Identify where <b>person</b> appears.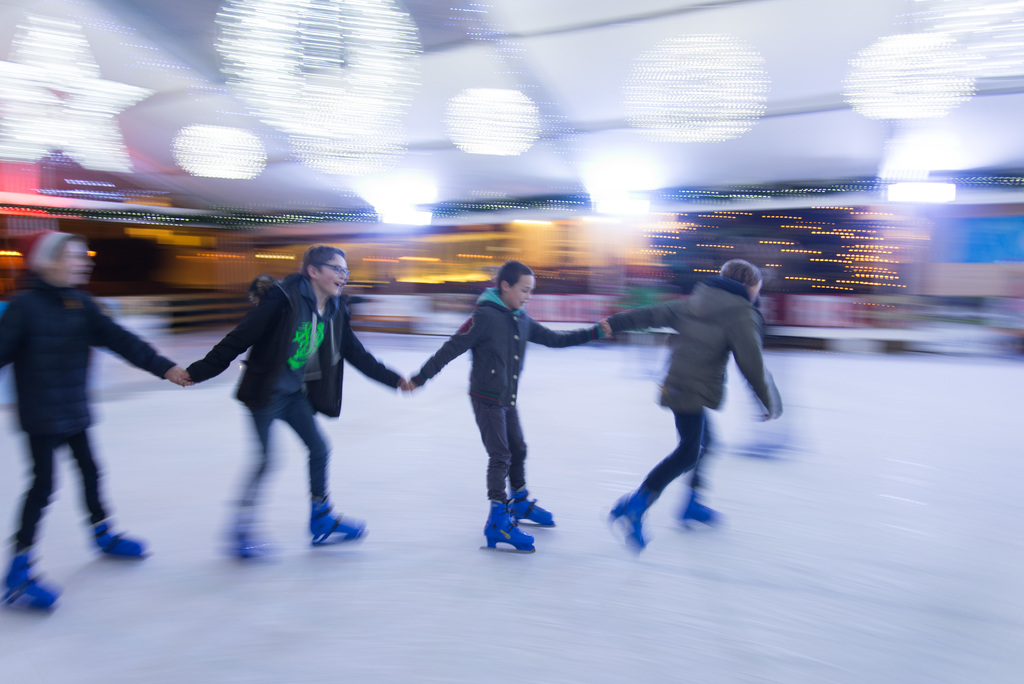
Appears at pyautogui.locateOnScreen(180, 238, 410, 567).
